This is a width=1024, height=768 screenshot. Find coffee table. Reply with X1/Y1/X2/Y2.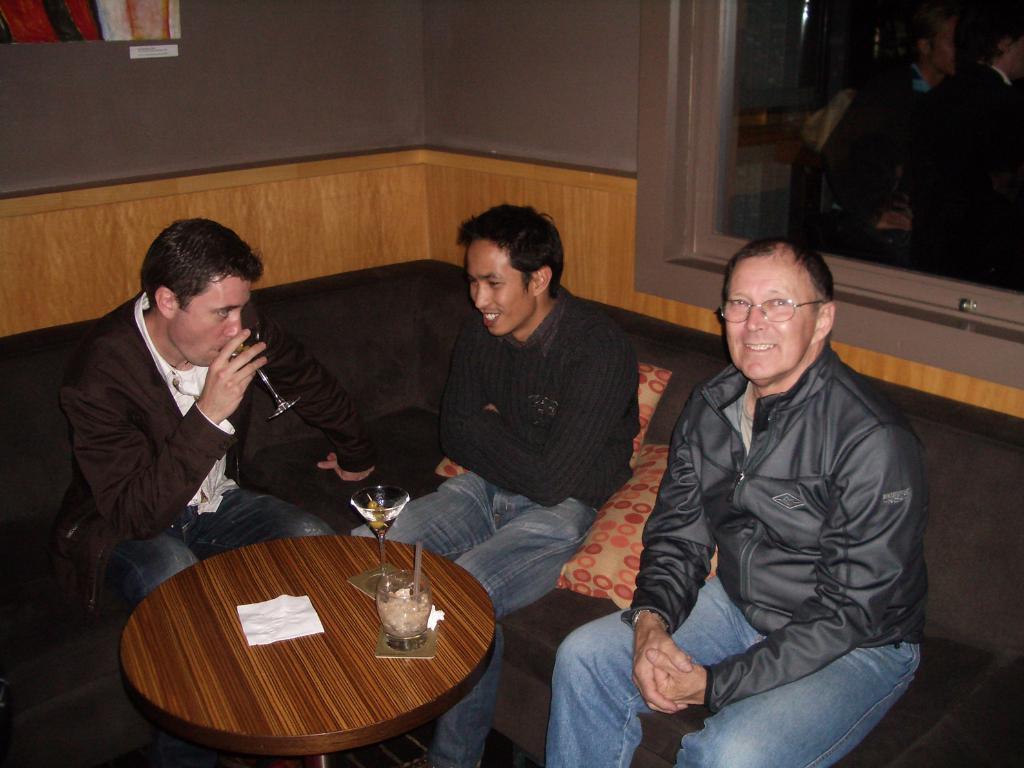
118/523/492/767.
